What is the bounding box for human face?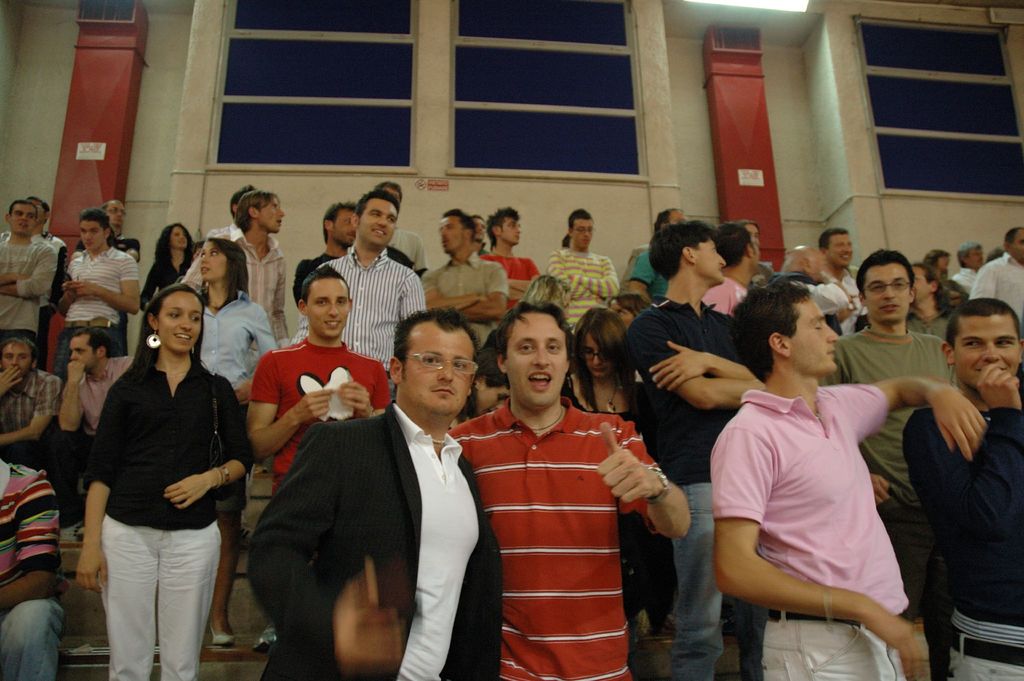
<box>506,315,567,405</box>.
